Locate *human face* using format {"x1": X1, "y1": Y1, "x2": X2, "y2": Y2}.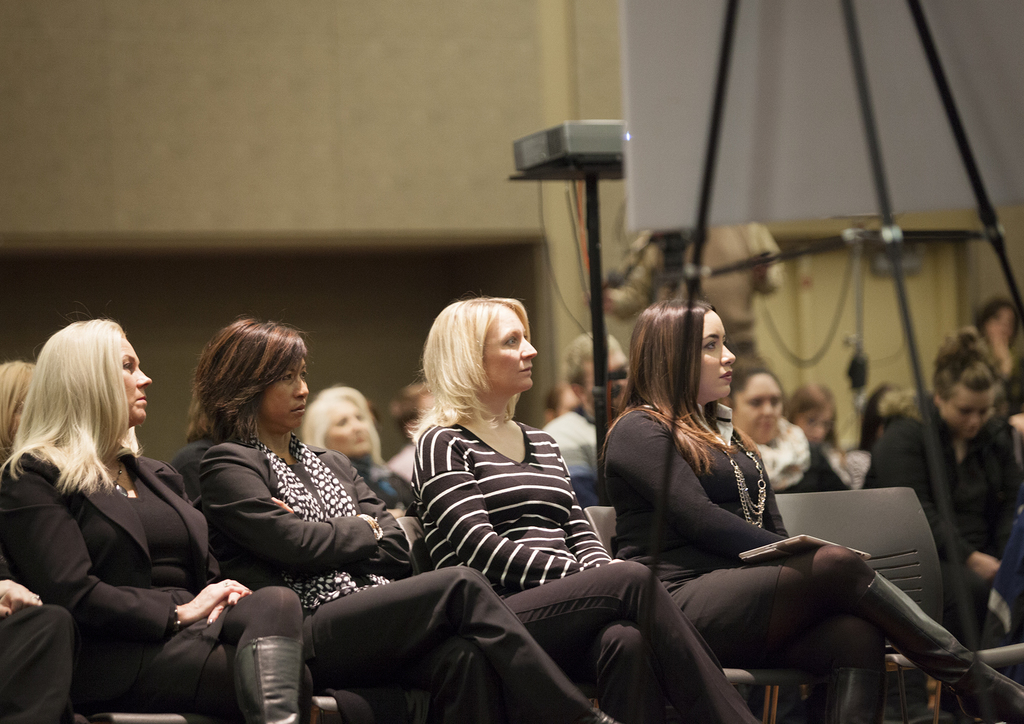
{"x1": 940, "y1": 391, "x2": 991, "y2": 439}.
